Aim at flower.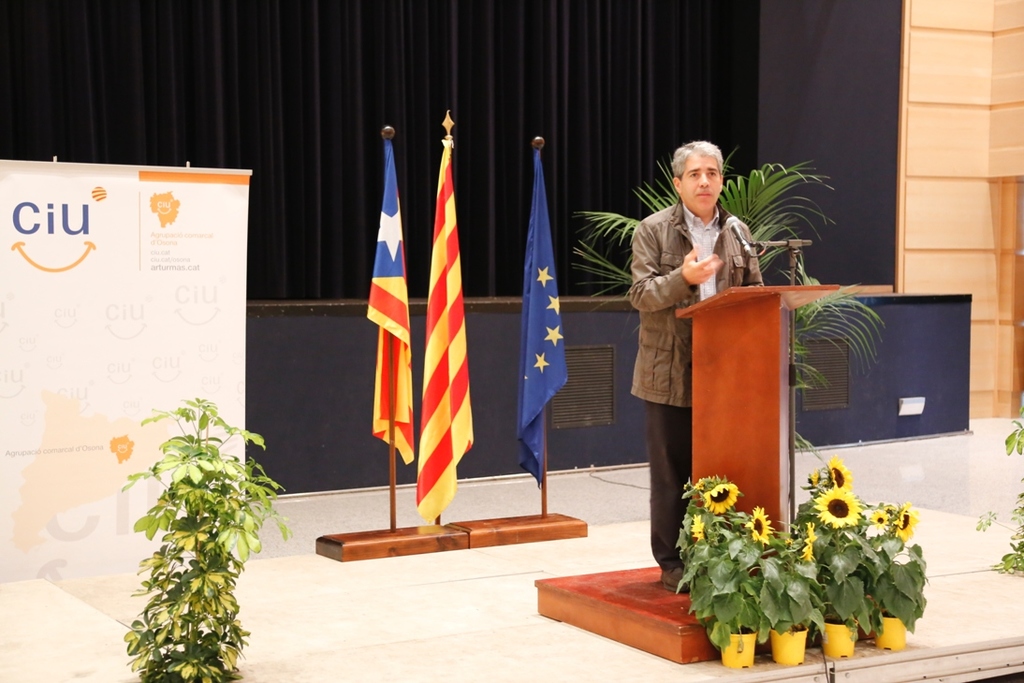
Aimed at x1=814, y1=486, x2=865, y2=532.
